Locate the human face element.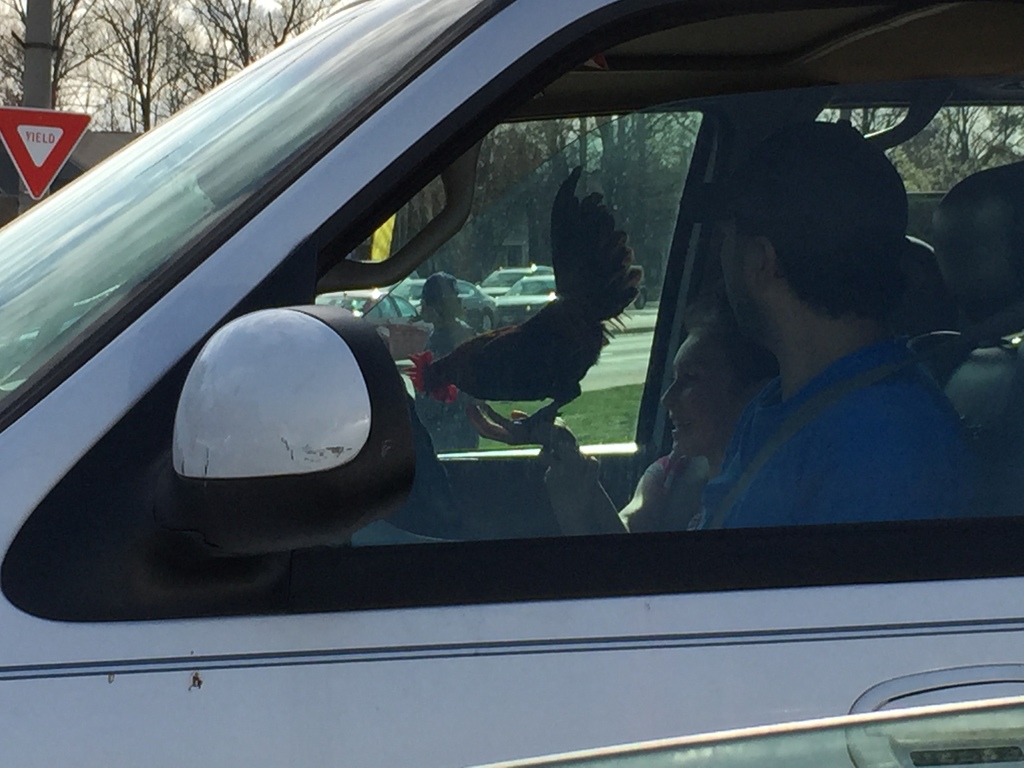
Element bbox: detection(661, 324, 744, 457).
